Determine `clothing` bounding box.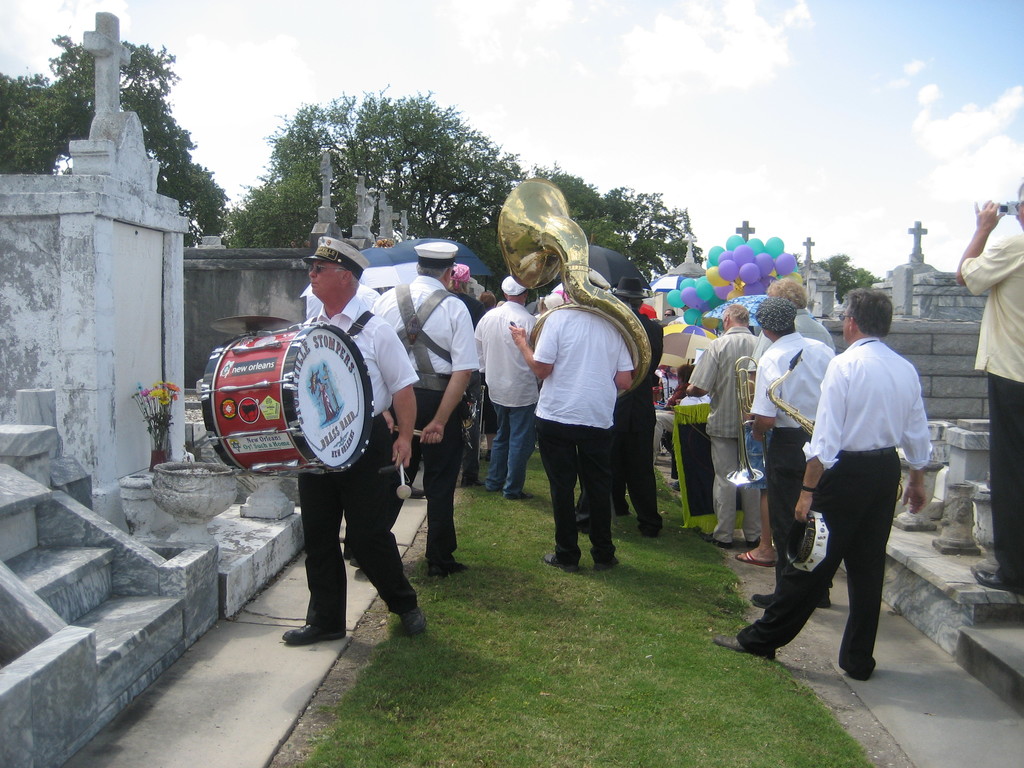
Determined: <bbox>421, 387, 468, 564</bbox>.
